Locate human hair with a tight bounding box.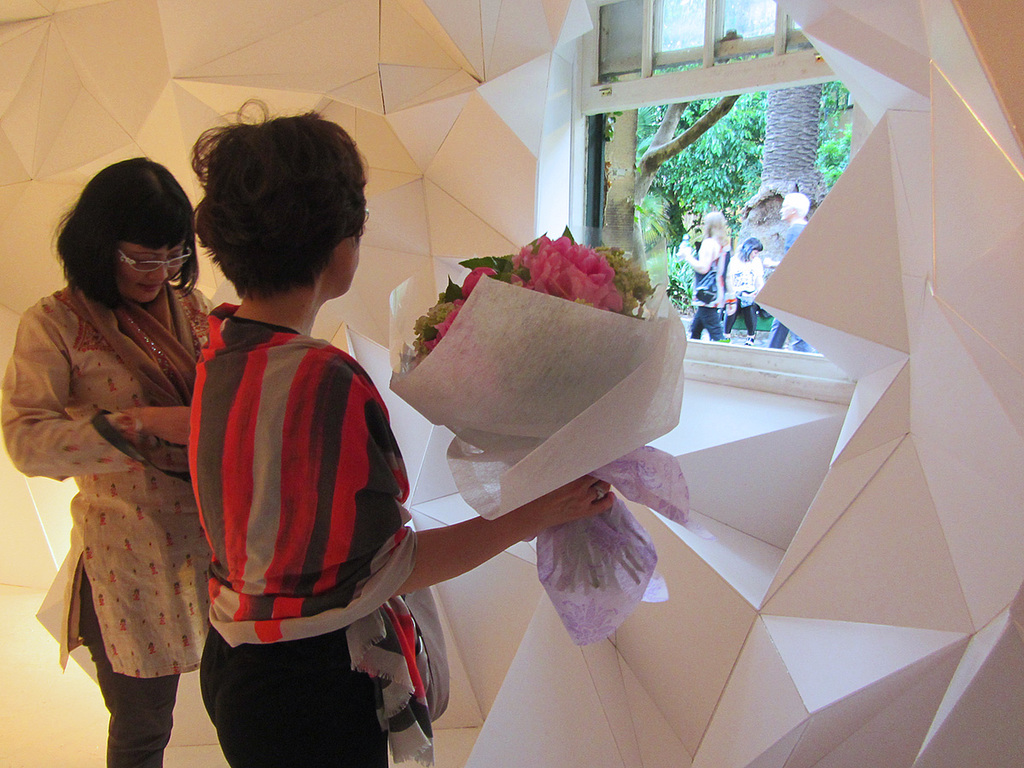
737 238 763 260.
